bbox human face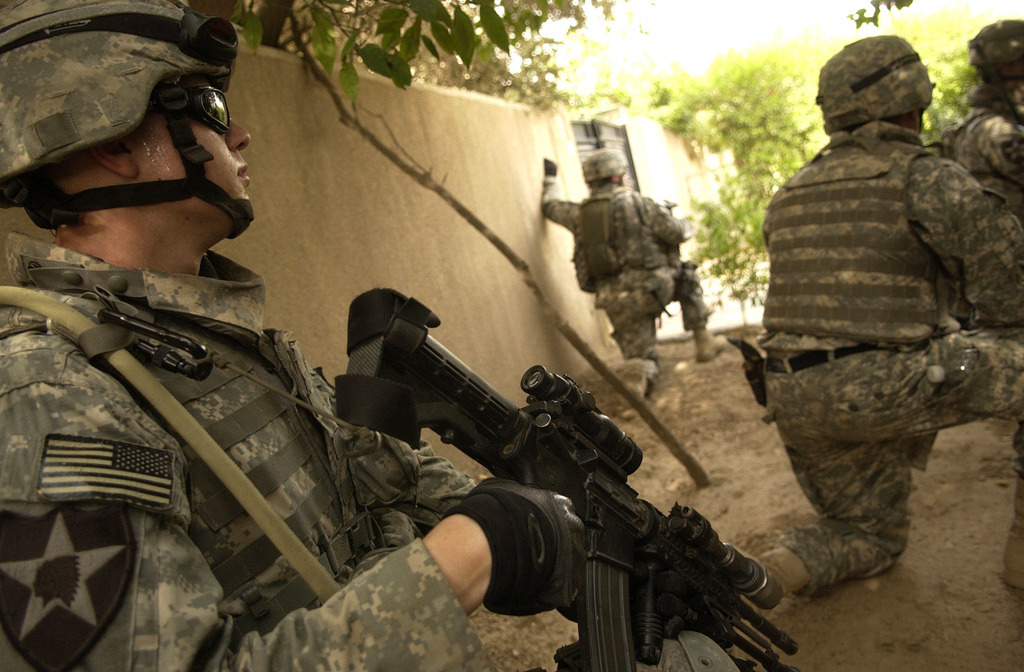
(x1=131, y1=78, x2=256, y2=234)
